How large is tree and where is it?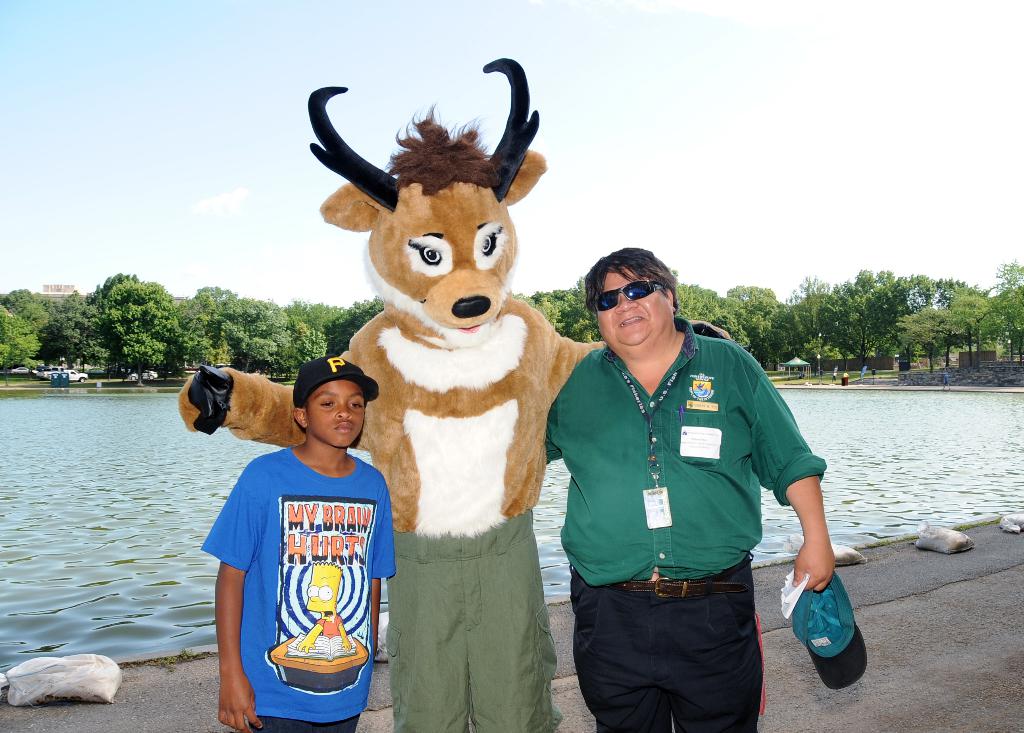
Bounding box: (938, 294, 994, 339).
